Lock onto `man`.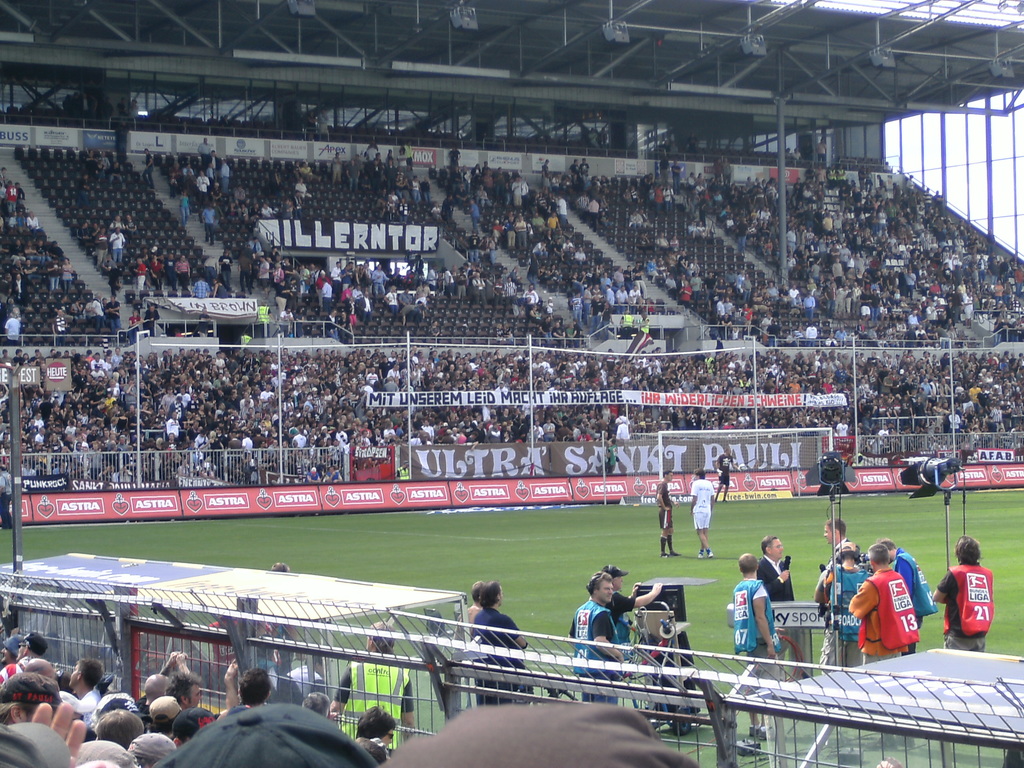
Locked: {"x1": 76, "y1": 172, "x2": 90, "y2": 209}.
